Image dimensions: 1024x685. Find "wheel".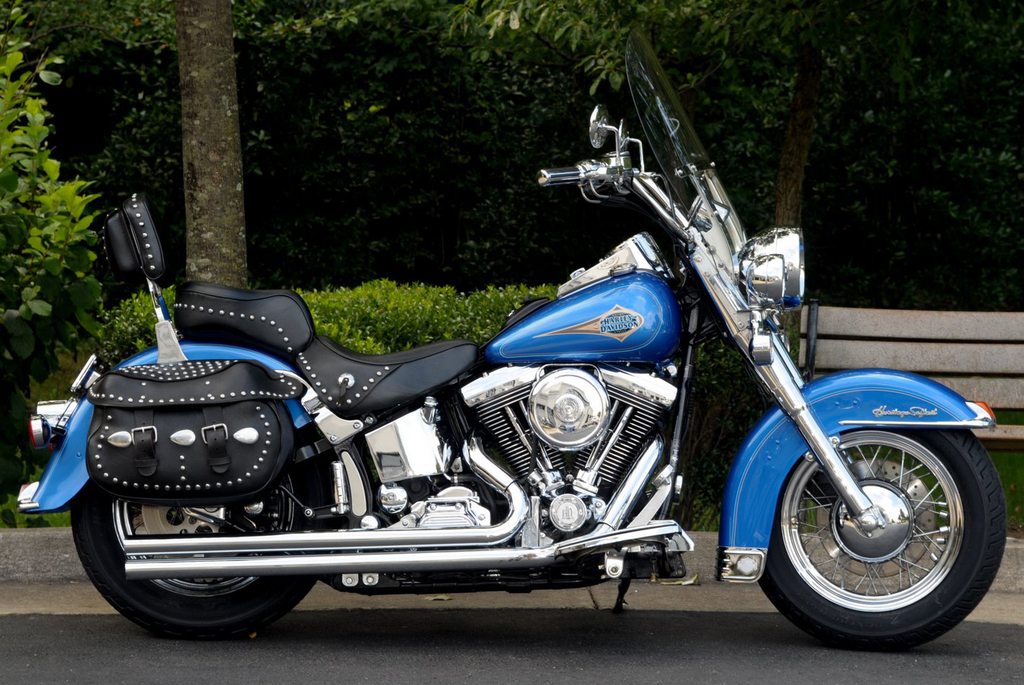
x1=60 y1=421 x2=330 y2=642.
